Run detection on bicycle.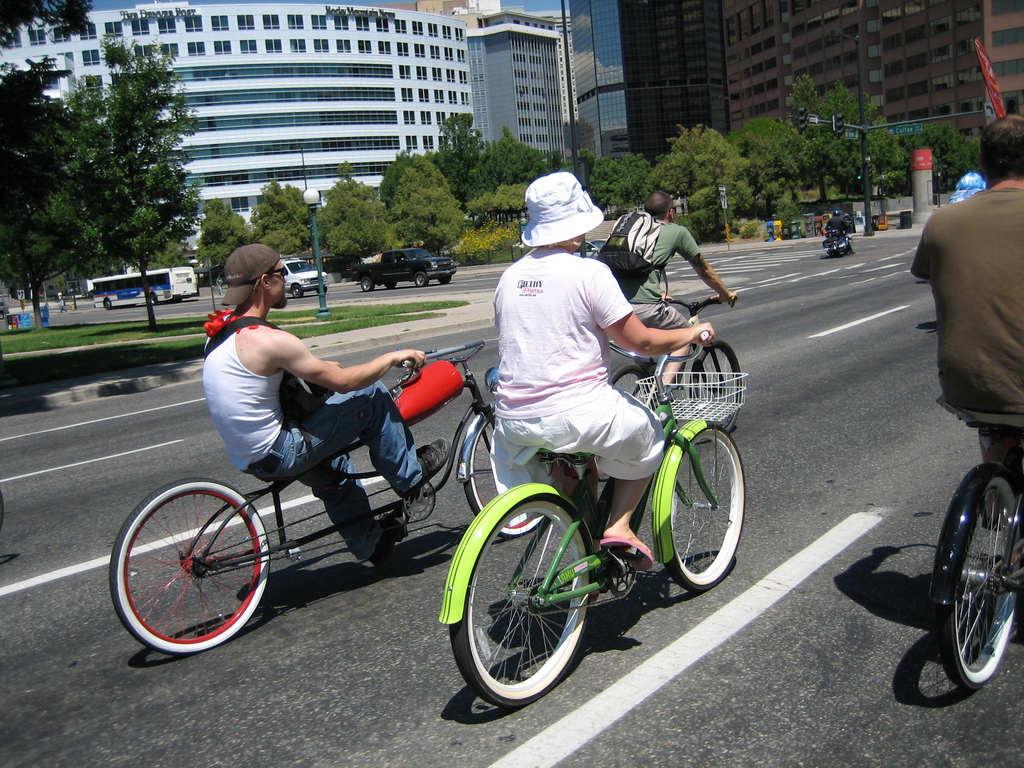
Result: [left=600, top=293, right=746, bottom=487].
